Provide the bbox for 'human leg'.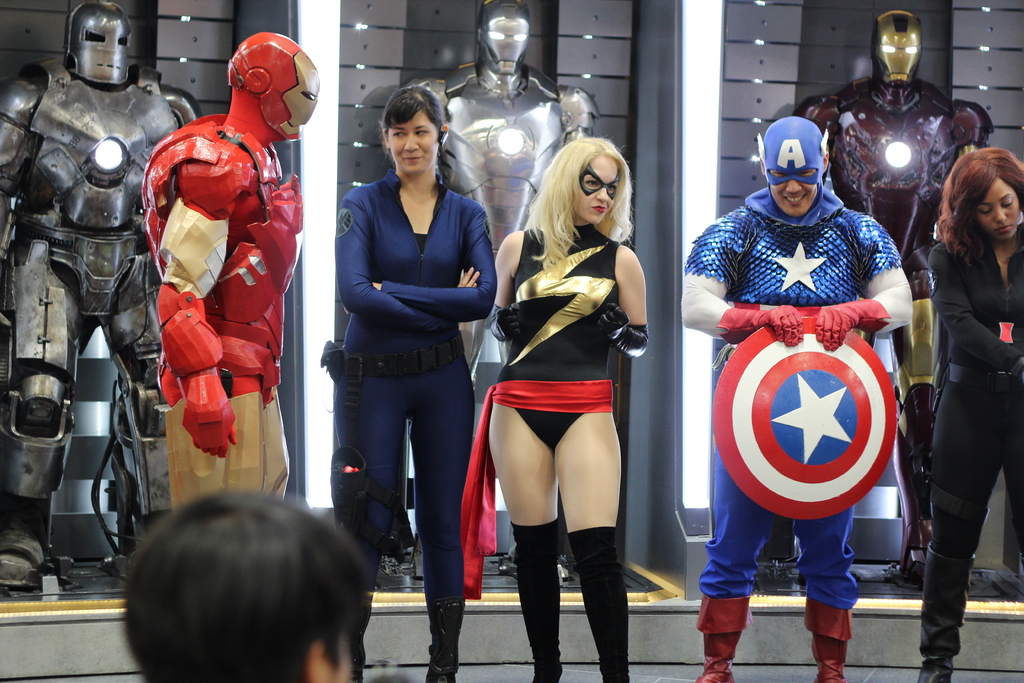
bbox(2, 264, 78, 593).
